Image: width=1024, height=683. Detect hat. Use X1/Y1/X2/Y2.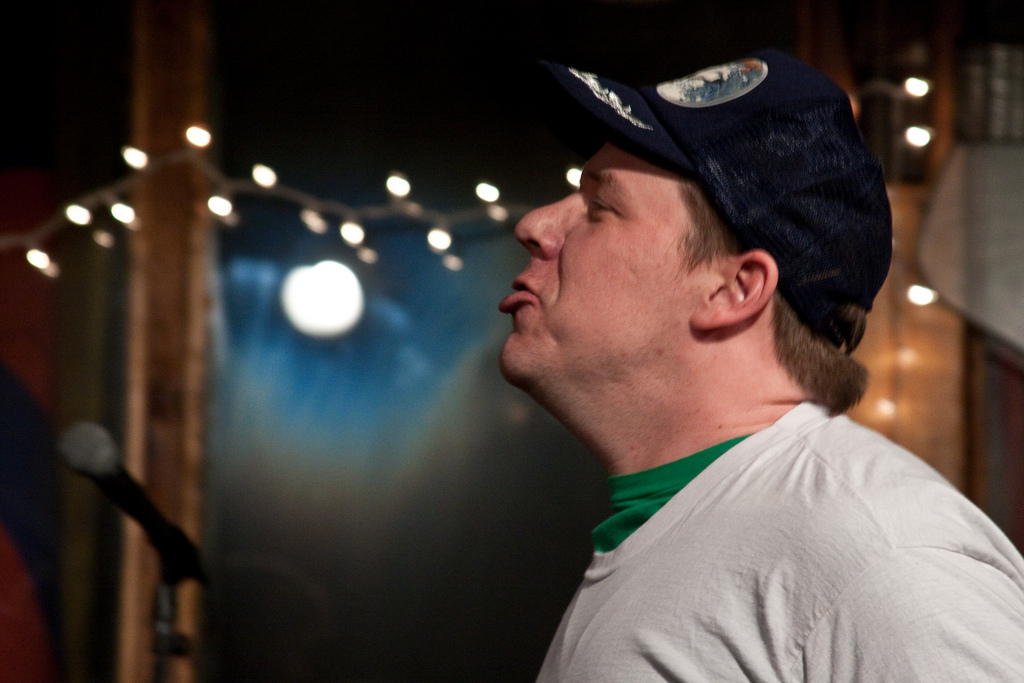
539/46/893/350.
